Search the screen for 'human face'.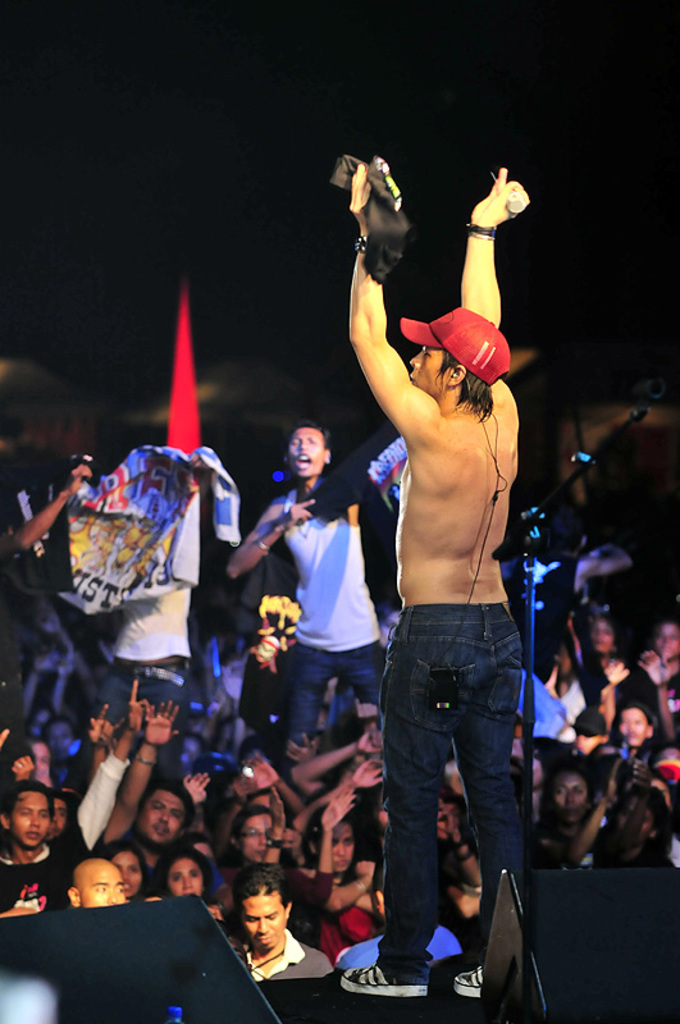
Found at select_region(82, 865, 124, 906).
